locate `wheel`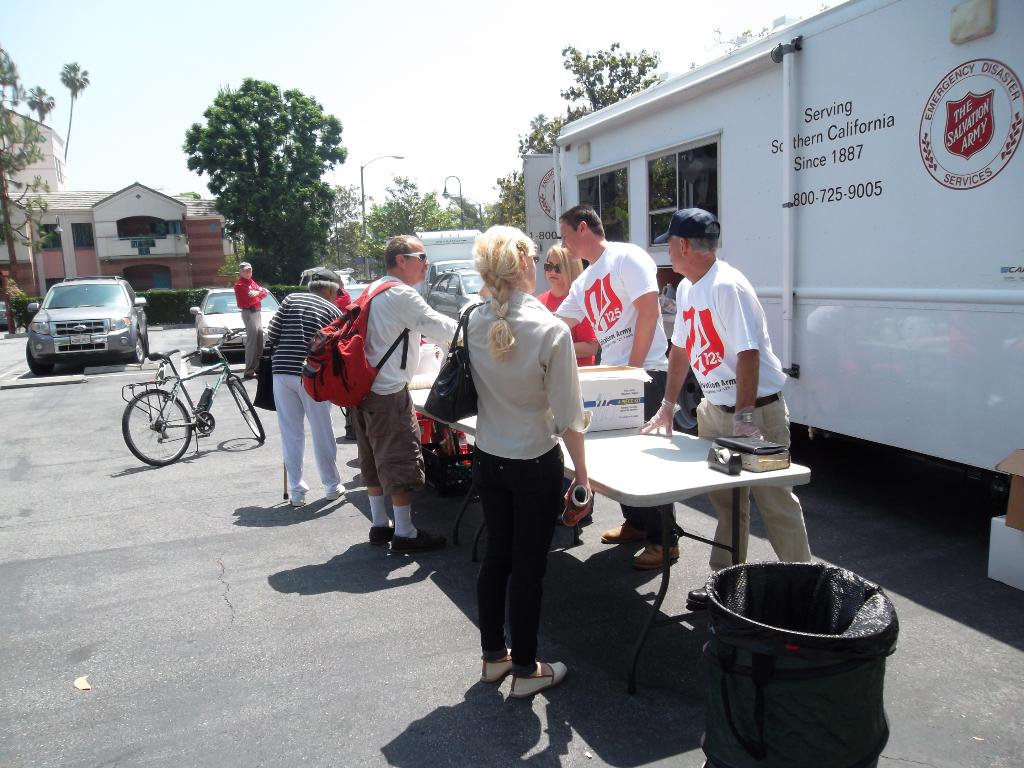
box(121, 388, 190, 465)
